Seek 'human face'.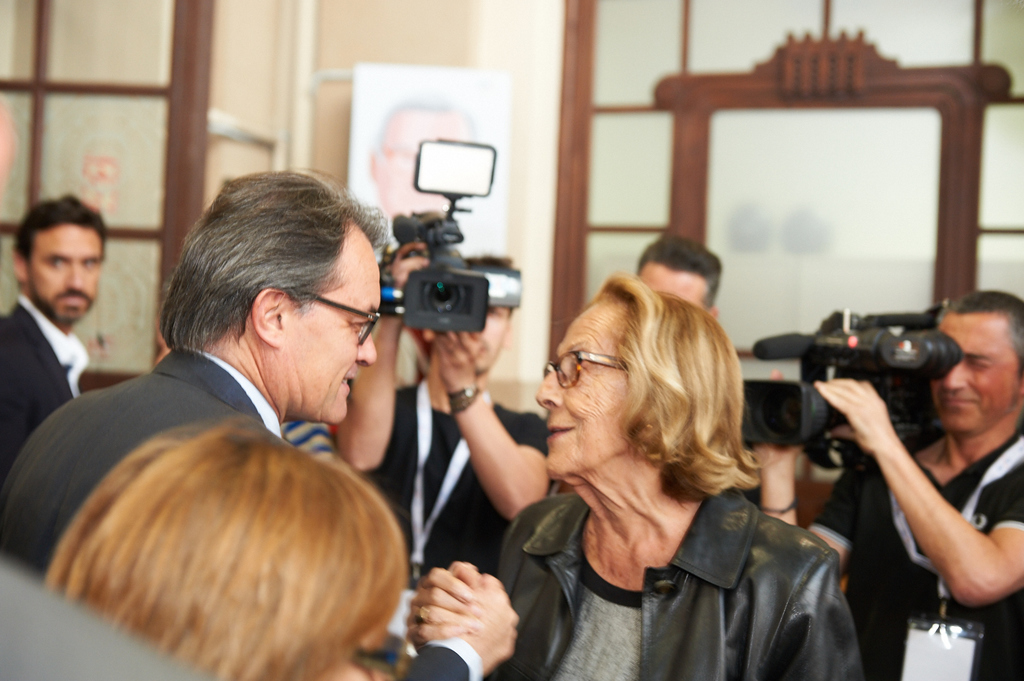
(638,265,709,309).
